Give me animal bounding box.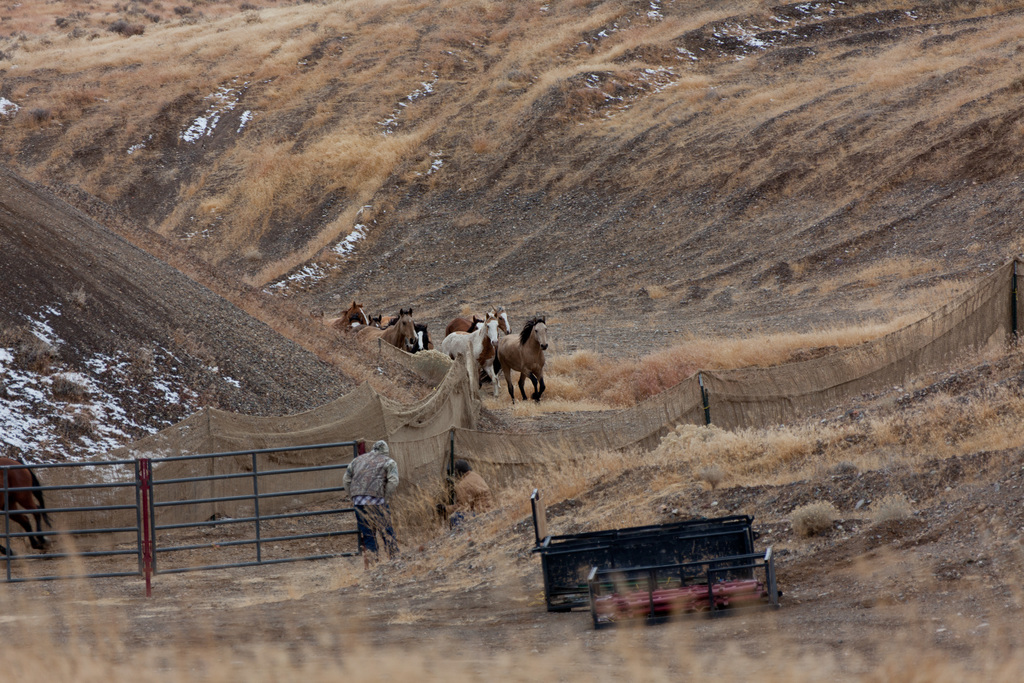
pyautogui.locateOnScreen(437, 313, 504, 407).
